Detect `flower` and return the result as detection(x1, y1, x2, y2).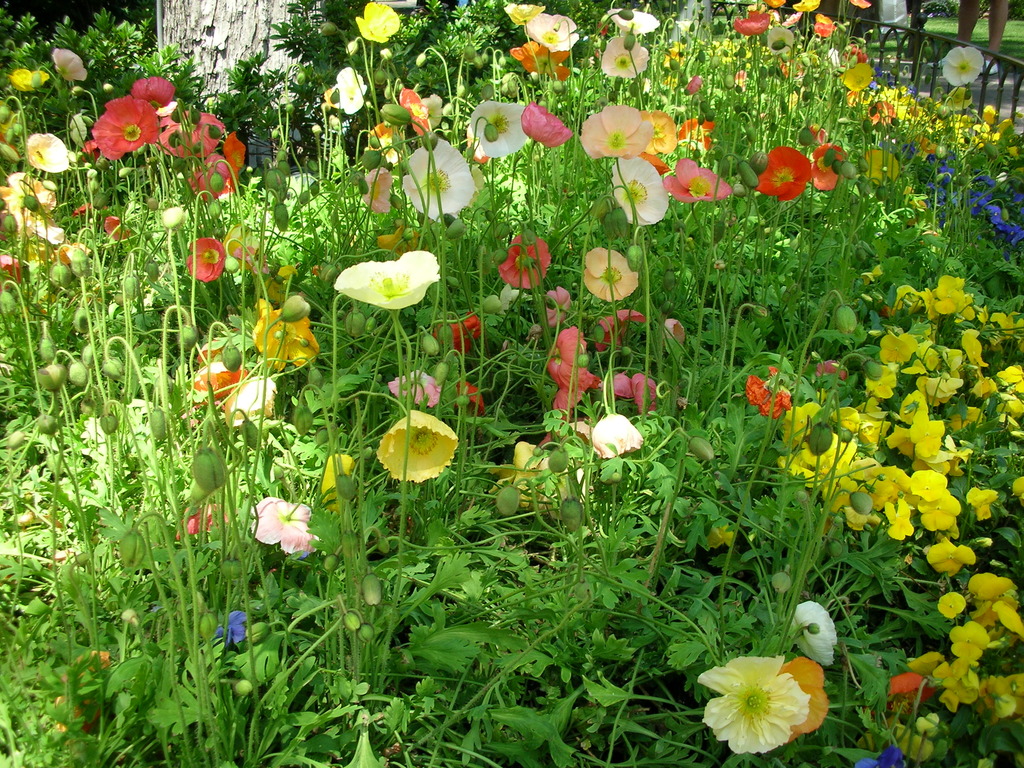
detection(223, 225, 258, 265).
